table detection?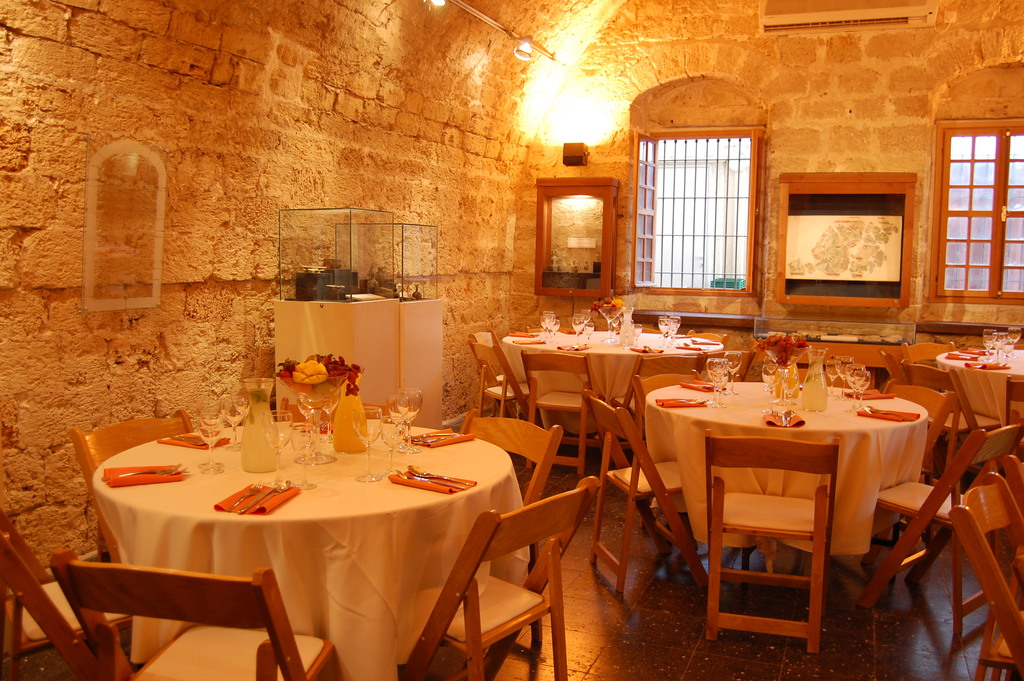
l=495, t=320, r=731, b=437
